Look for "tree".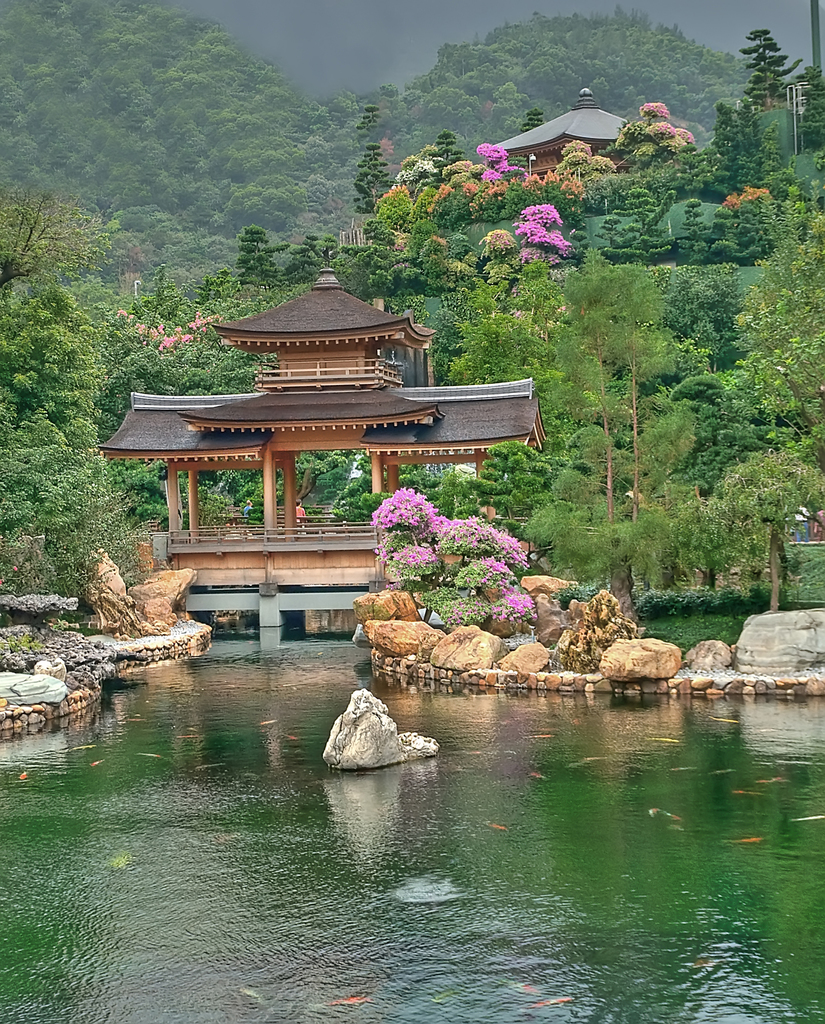
Found: Rect(731, 92, 775, 178).
